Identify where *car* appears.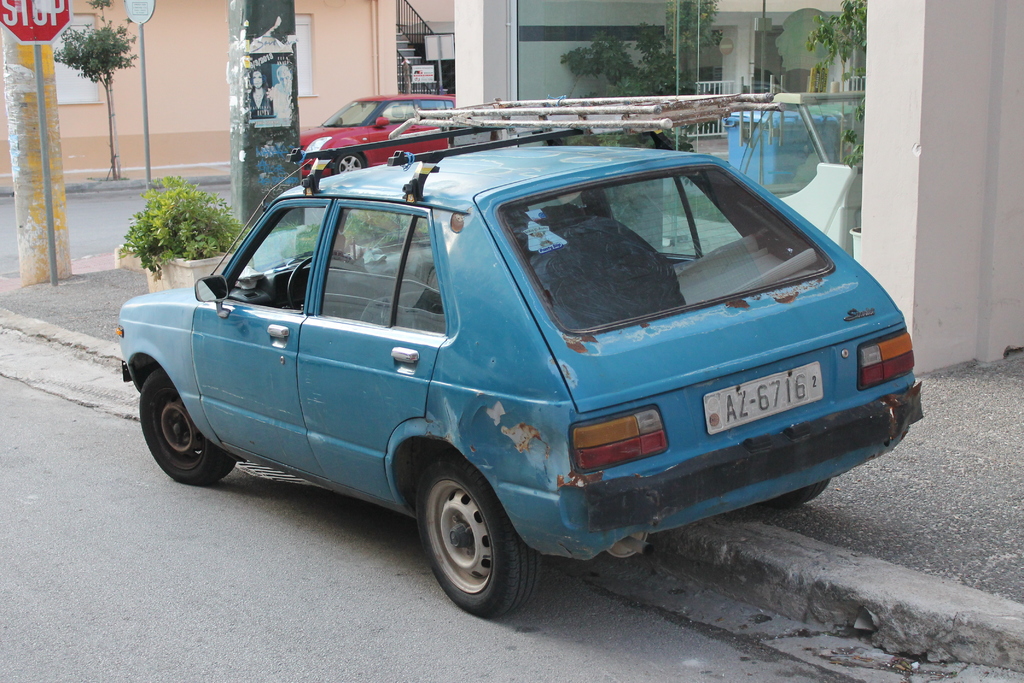
Appears at [296,91,461,192].
